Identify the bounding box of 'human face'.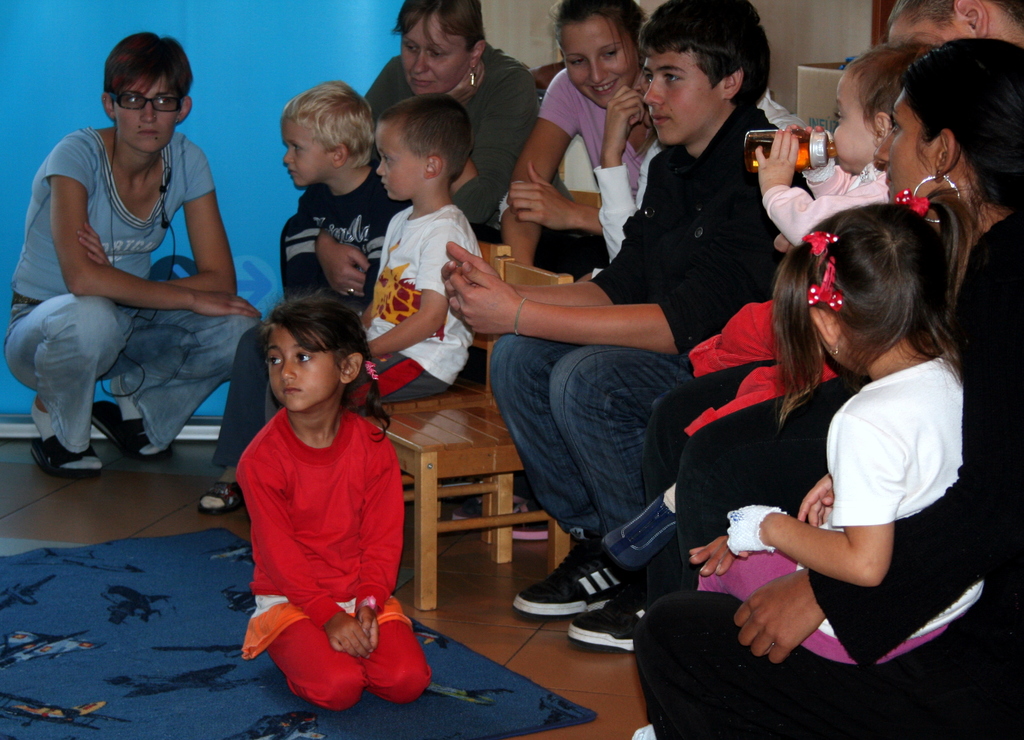
x1=270 y1=328 x2=342 y2=413.
